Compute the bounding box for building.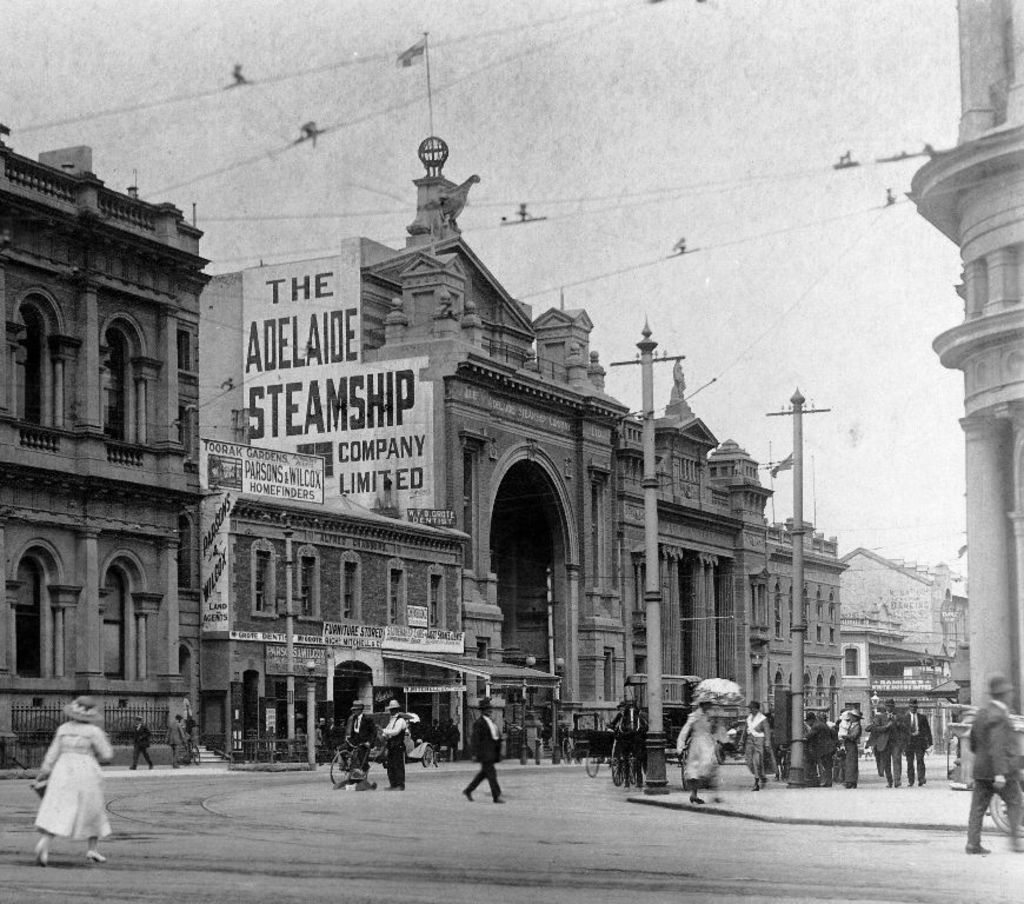
(845, 551, 969, 777).
